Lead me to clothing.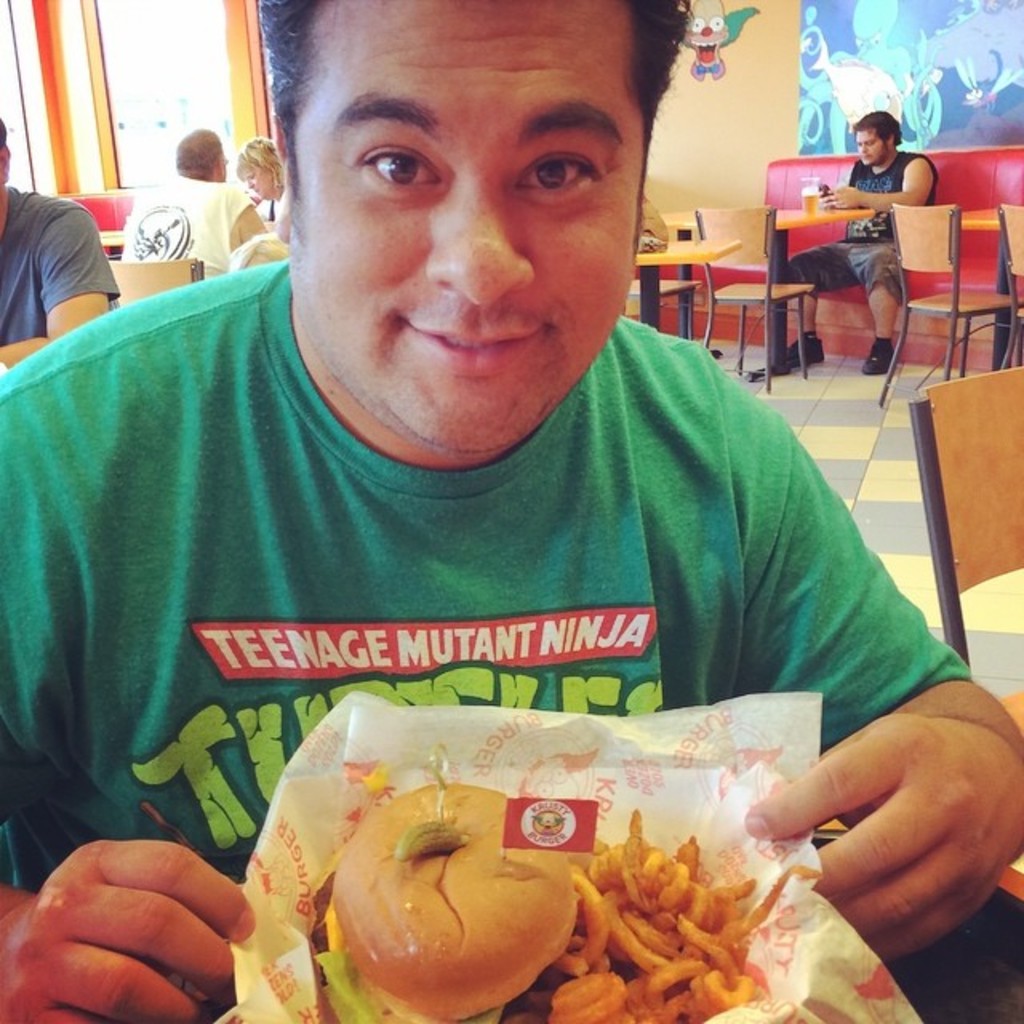
Lead to crop(122, 166, 278, 285).
